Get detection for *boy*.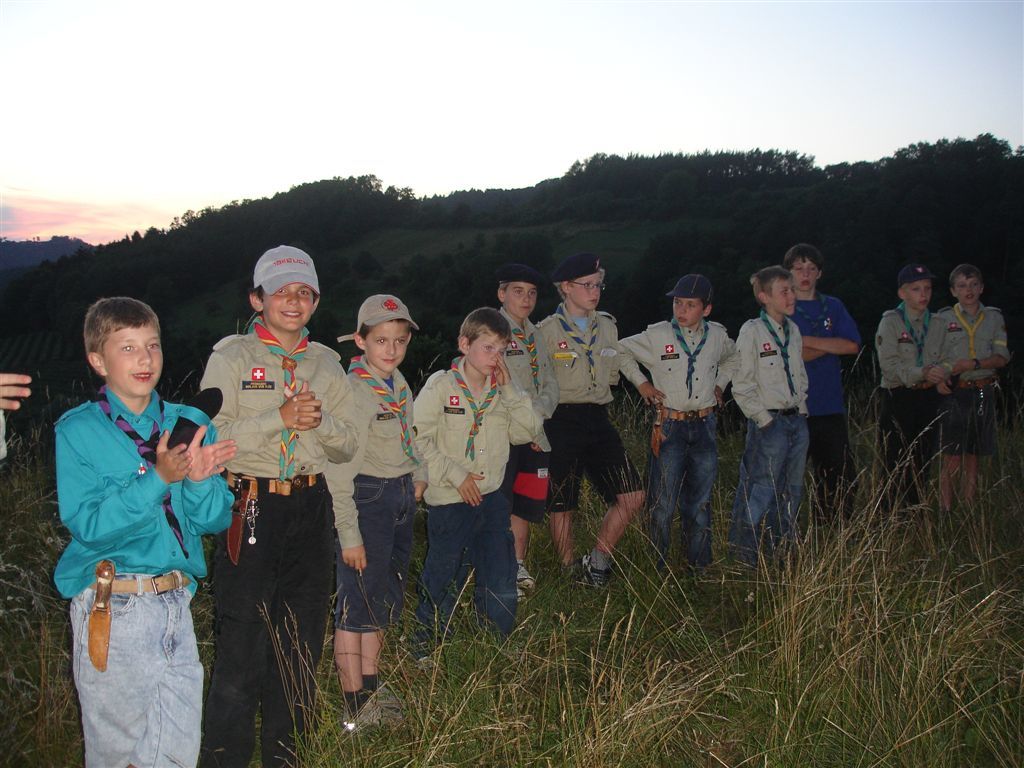
Detection: <box>55,291,243,767</box>.
